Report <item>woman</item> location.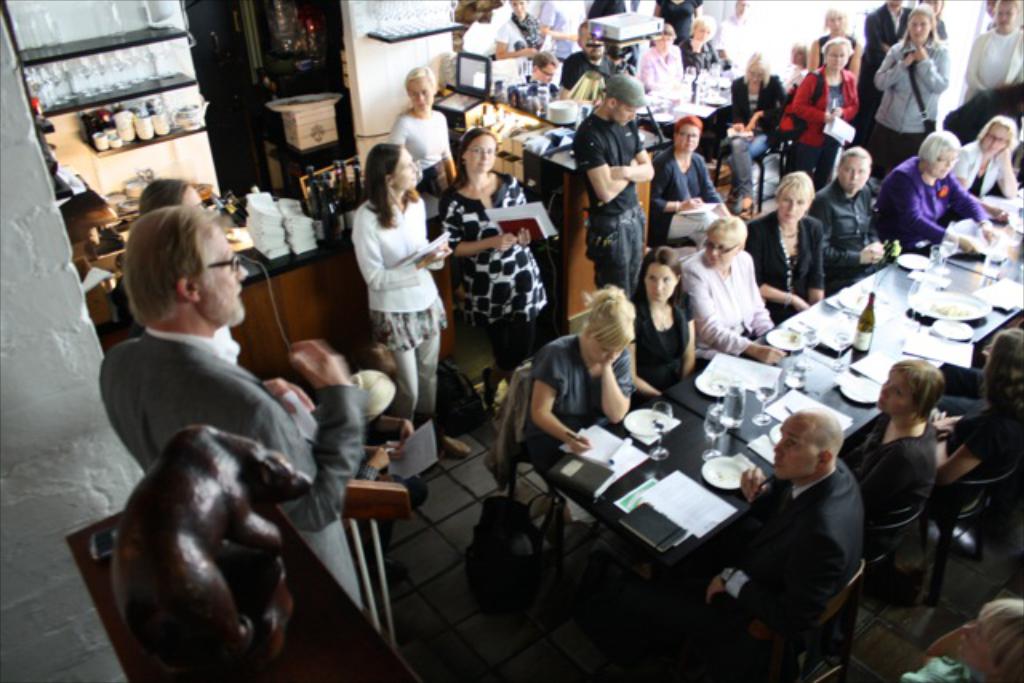
Report: (x1=786, y1=32, x2=875, y2=163).
